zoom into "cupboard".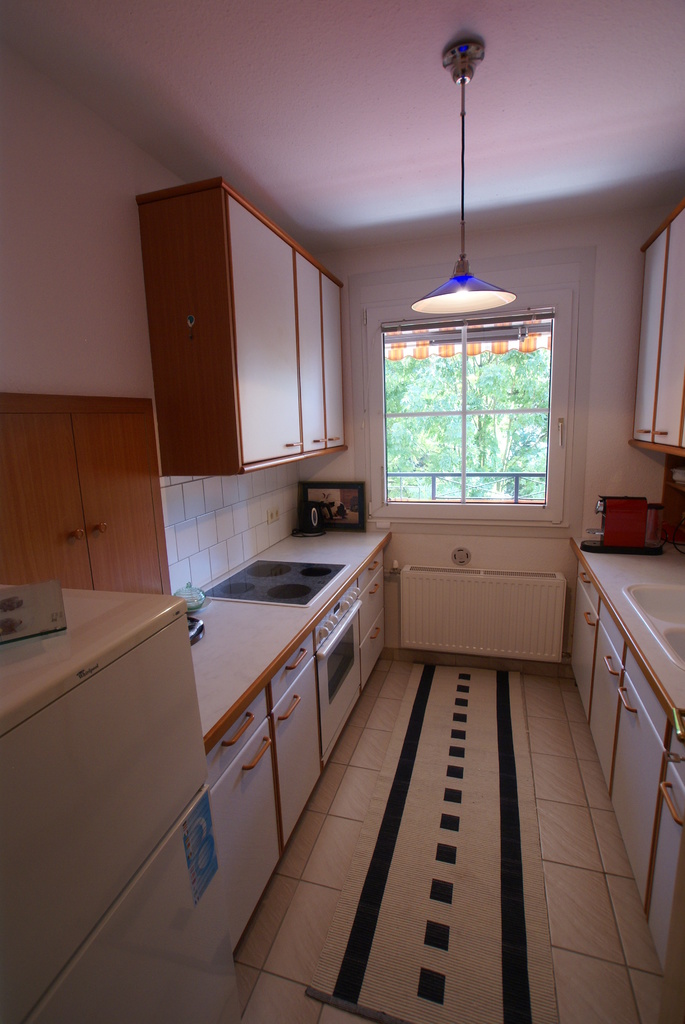
Zoom target: [623,200,684,463].
